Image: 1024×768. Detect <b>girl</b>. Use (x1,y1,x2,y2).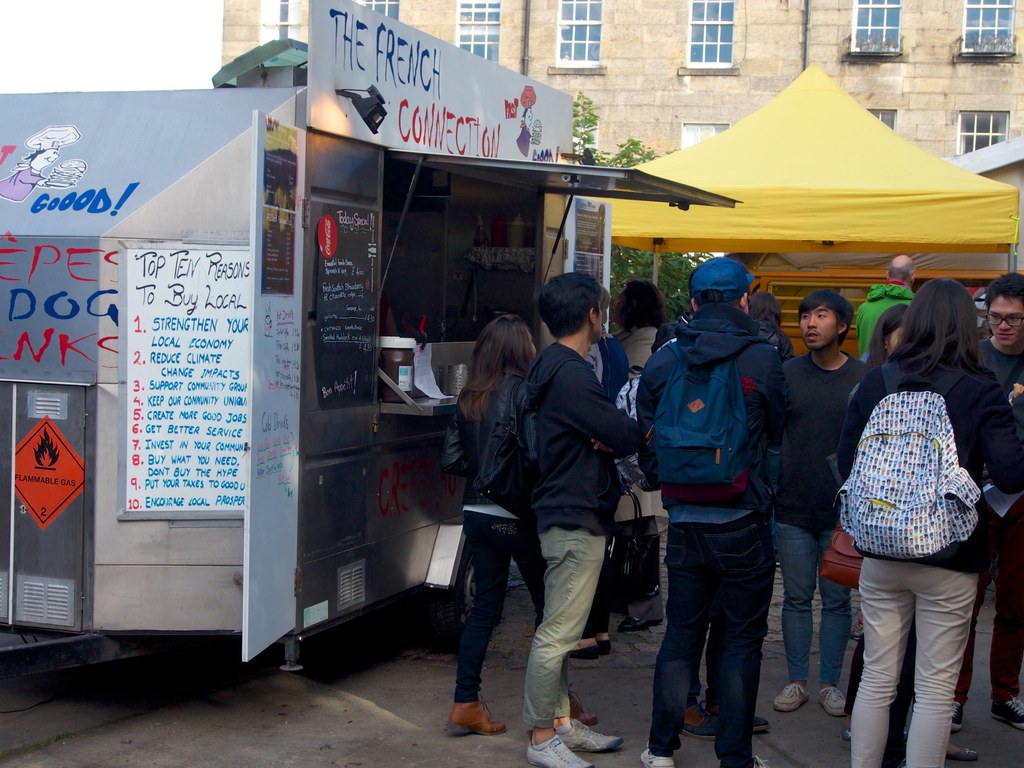
(447,319,602,736).
